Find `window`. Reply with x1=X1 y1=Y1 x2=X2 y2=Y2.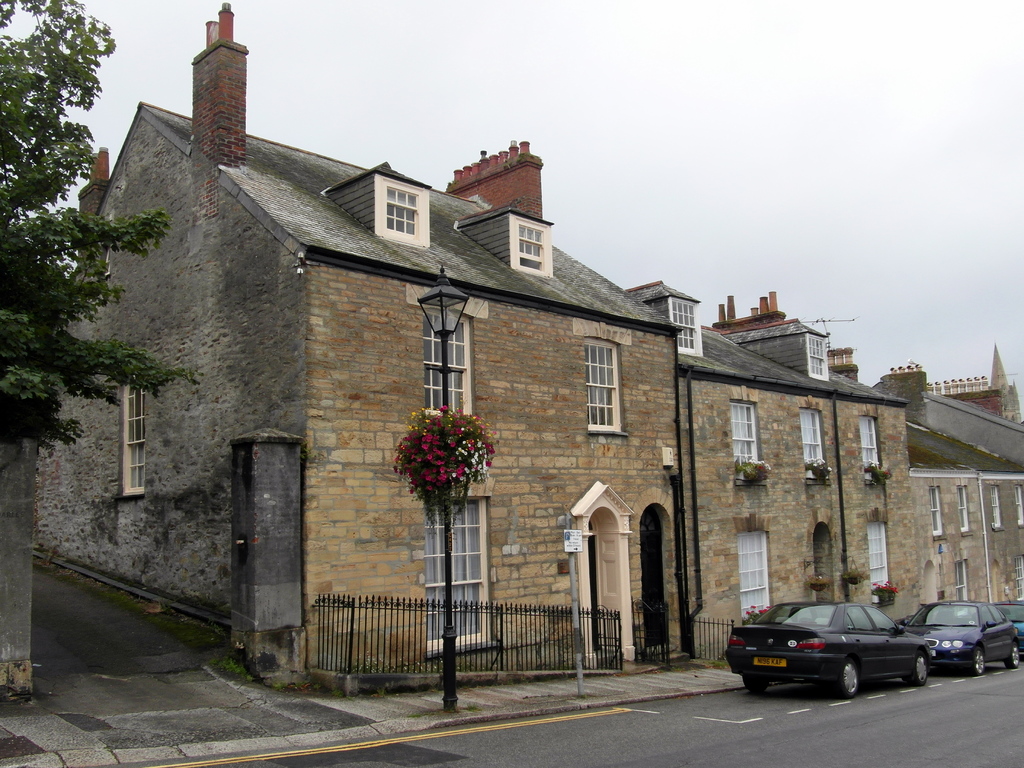
x1=386 y1=185 x2=416 y2=233.
